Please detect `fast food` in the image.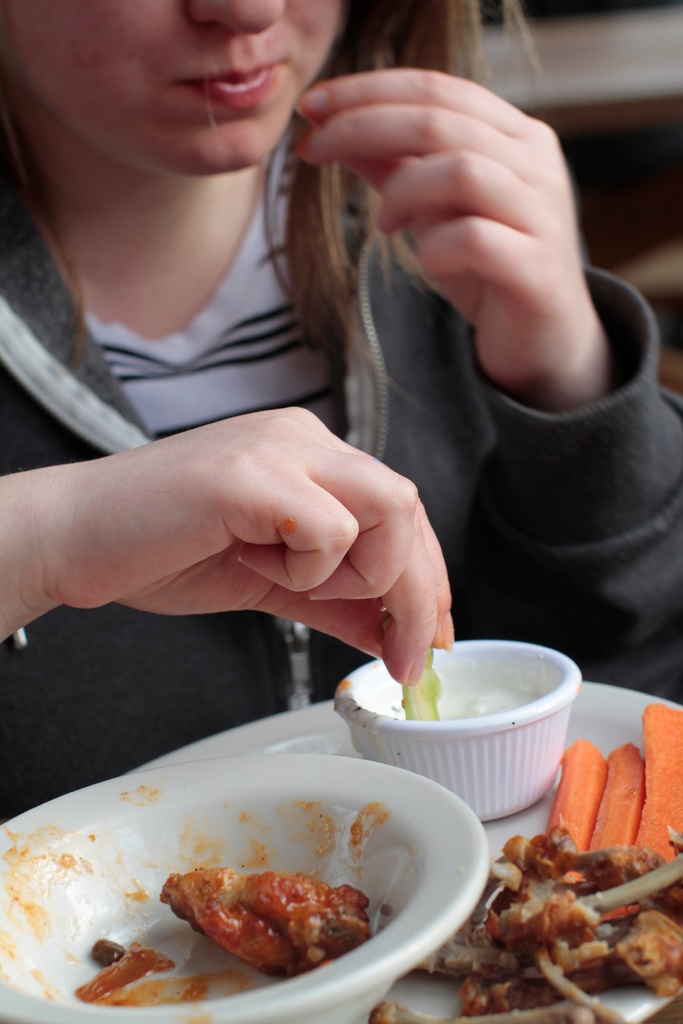
[631, 701, 682, 857].
